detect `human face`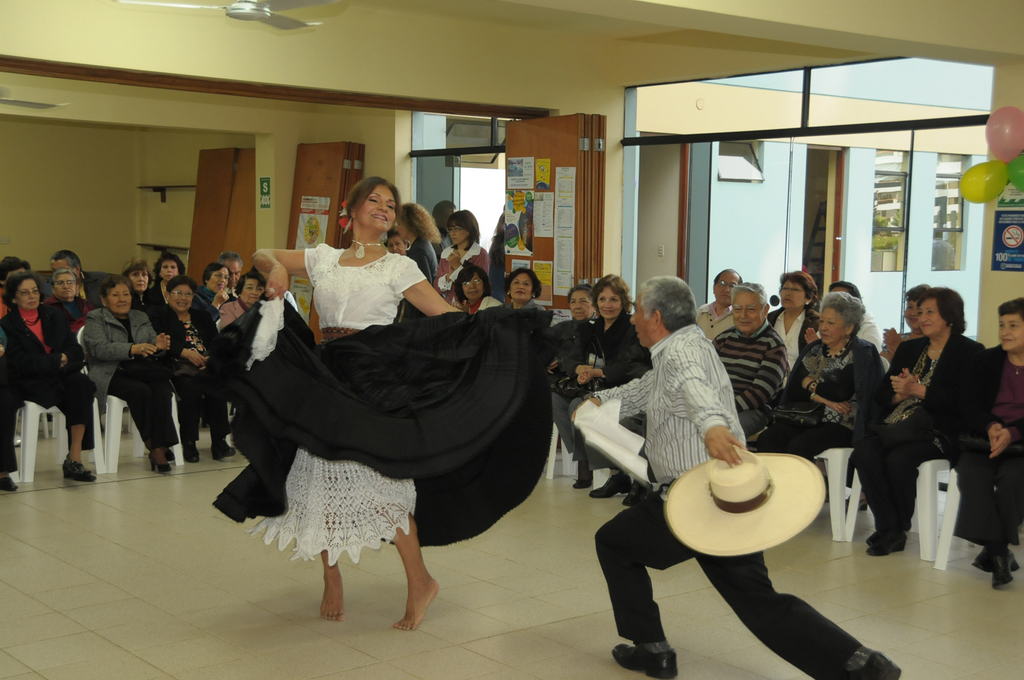
209,268,233,288
